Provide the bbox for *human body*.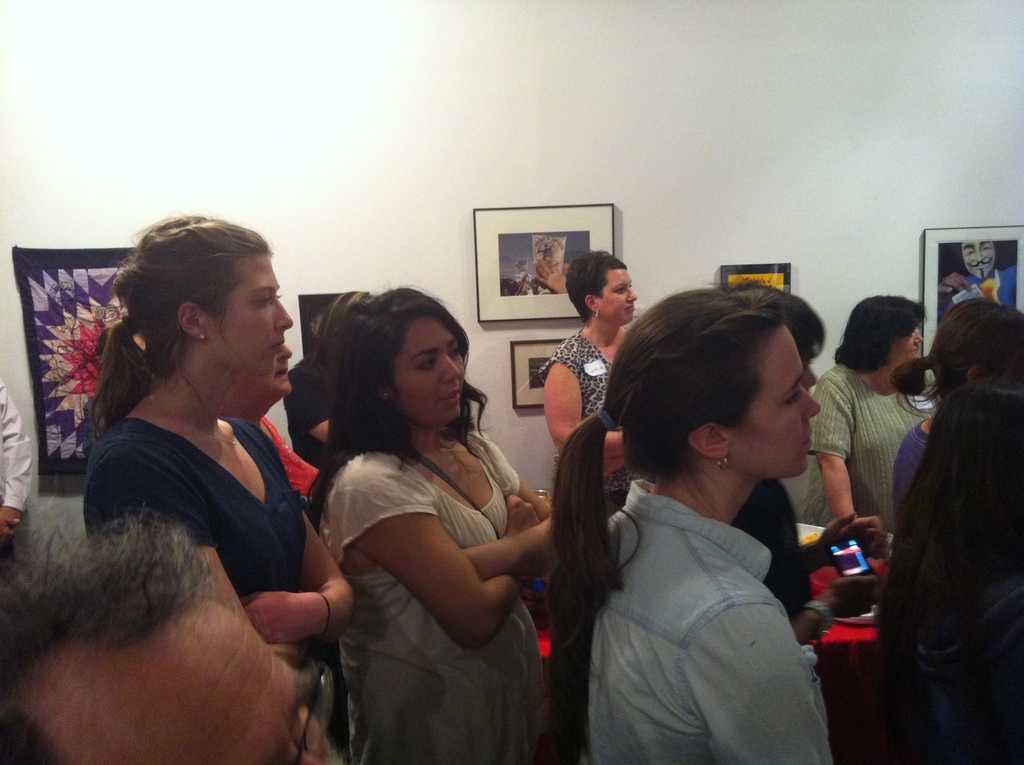
crop(850, 374, 1021, 764).
